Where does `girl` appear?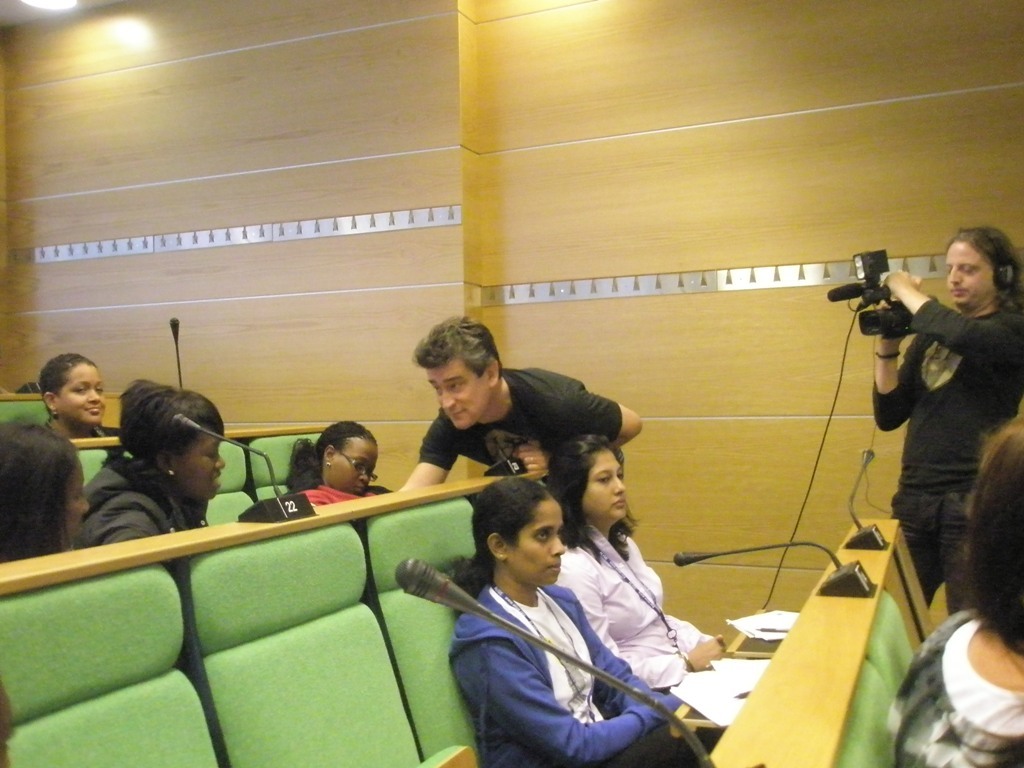
Appears at select_region(542, 433, 726, 695).
